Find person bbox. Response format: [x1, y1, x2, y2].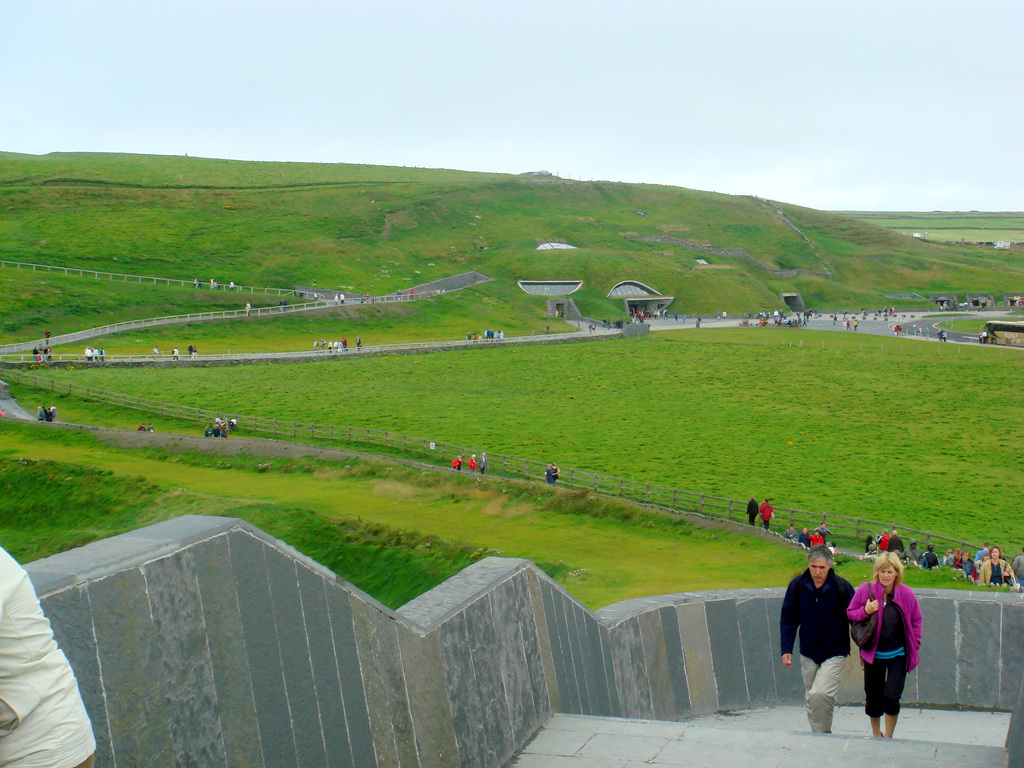
[479, 452, 489, 479].
